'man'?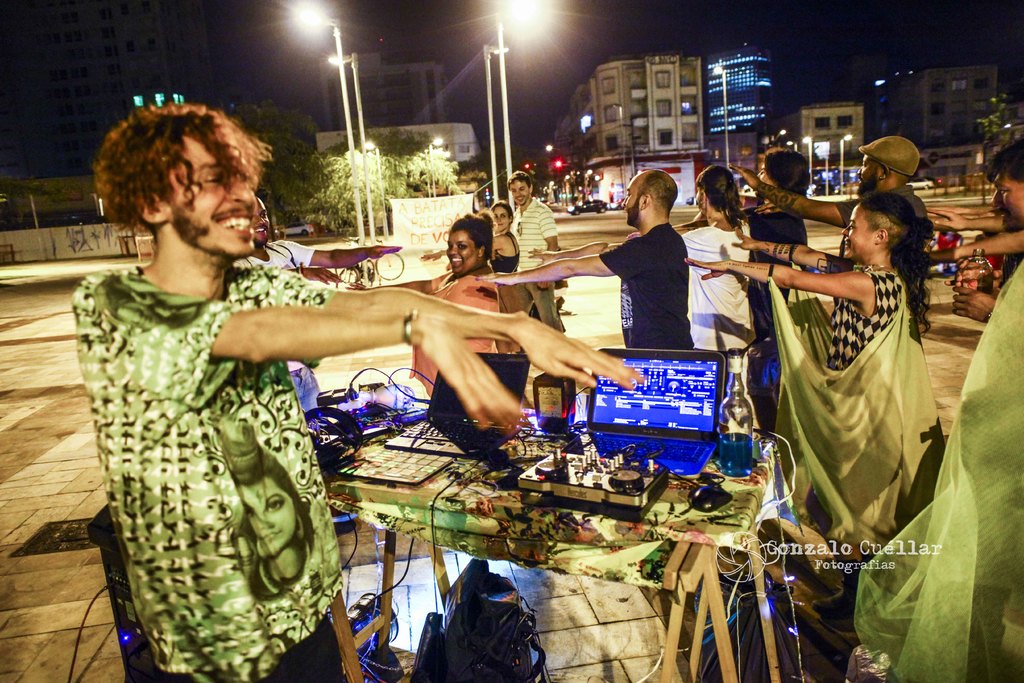
{"left": 945, "top": 136, "right": 1023, "bottom": 347}
